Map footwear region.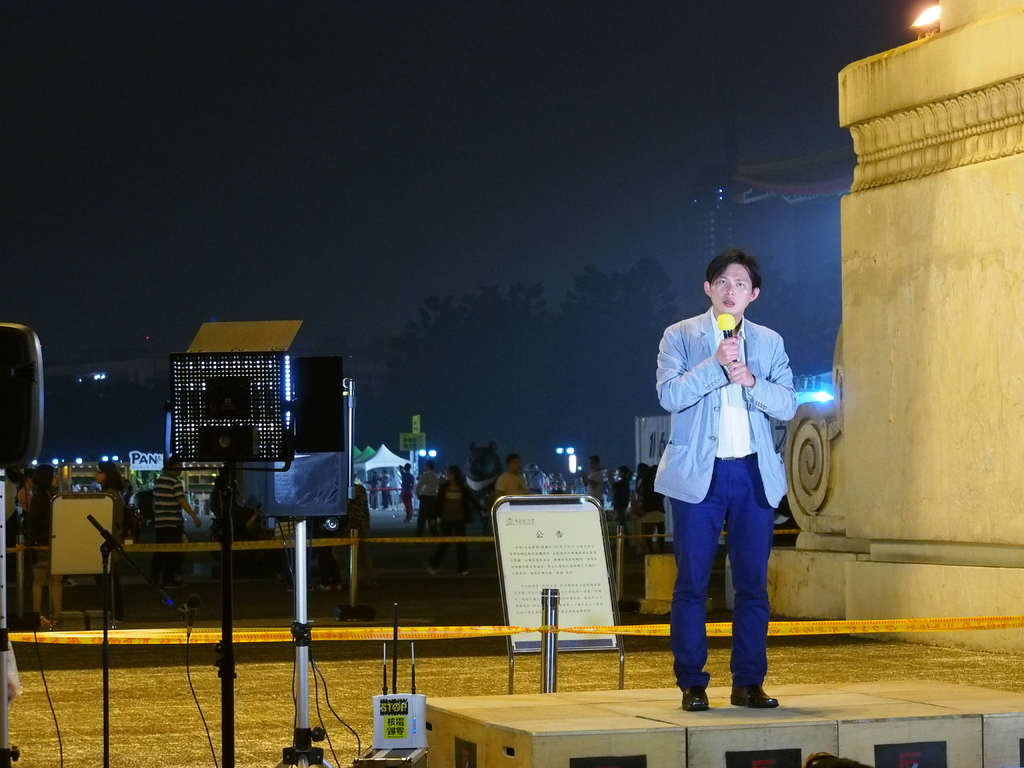
Mapped to 666 661 776 725.
